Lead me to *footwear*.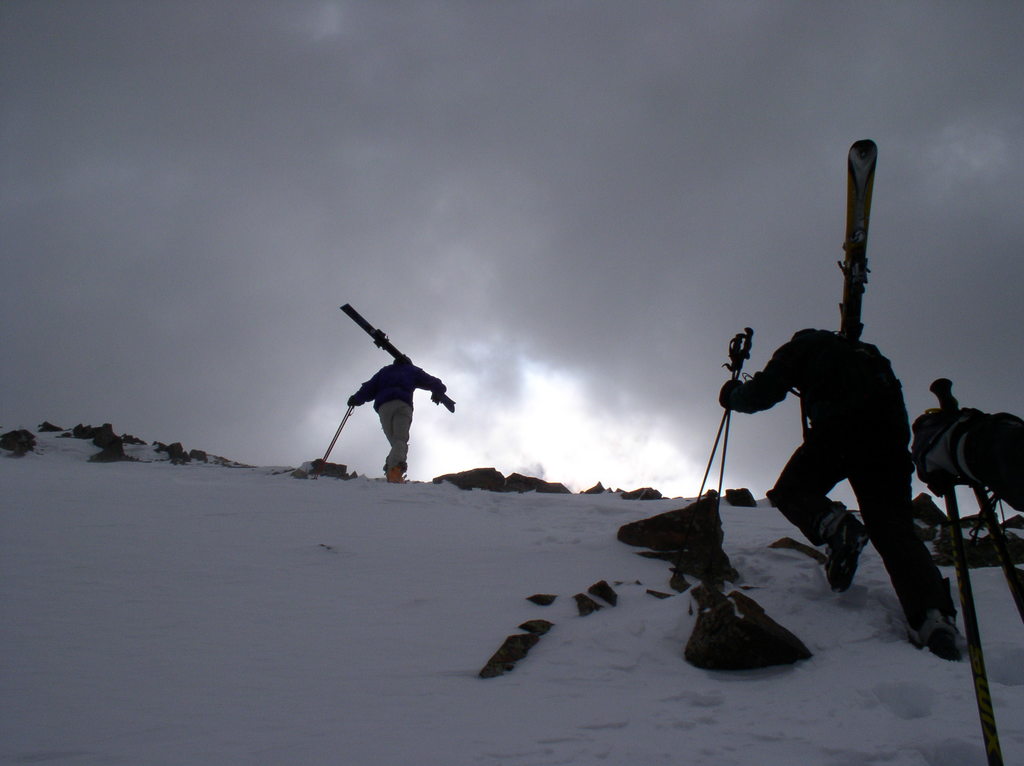
Lead to [824,509,871,595].
